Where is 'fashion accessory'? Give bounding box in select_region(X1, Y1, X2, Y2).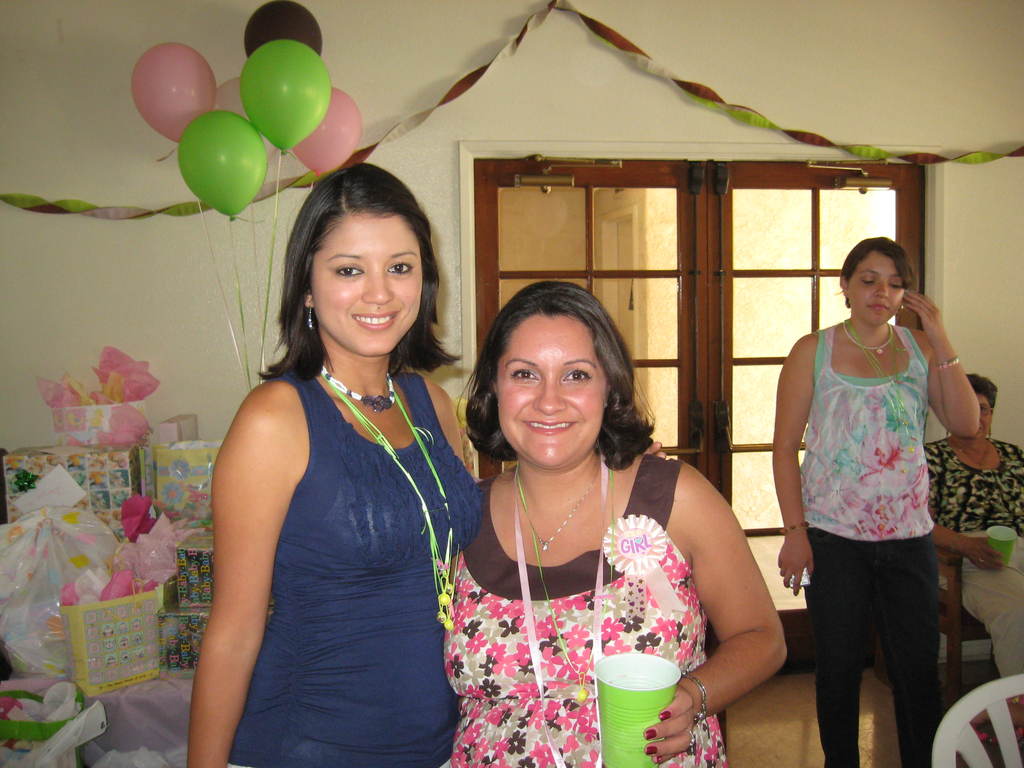
select_region(780, 518, 809, 531).
